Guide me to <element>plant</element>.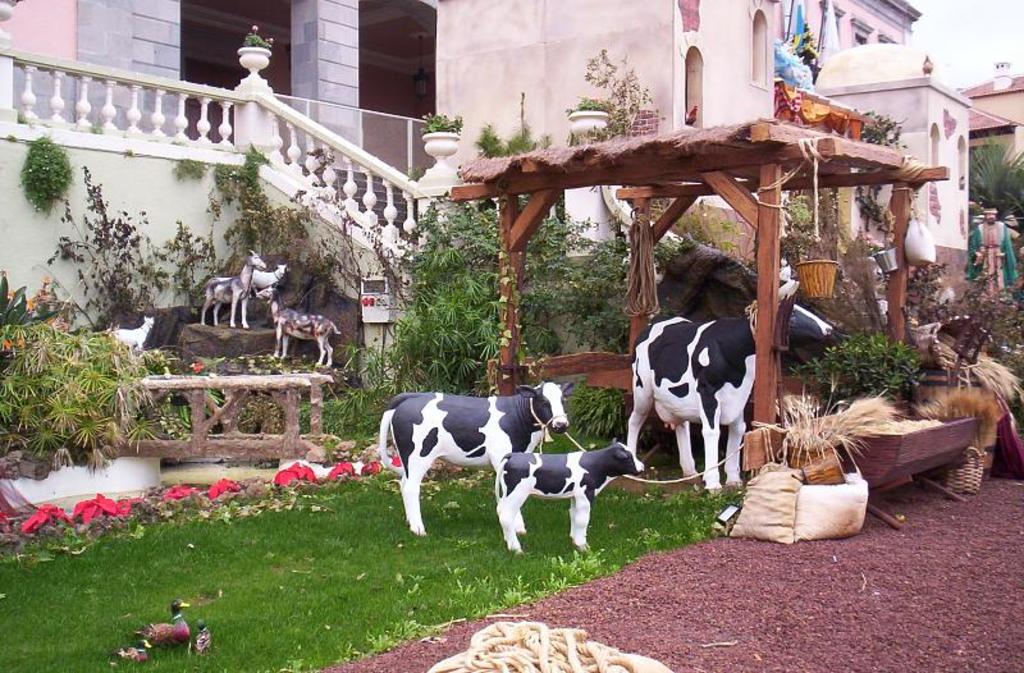
Guidance: 782, 187, 826, 271.
